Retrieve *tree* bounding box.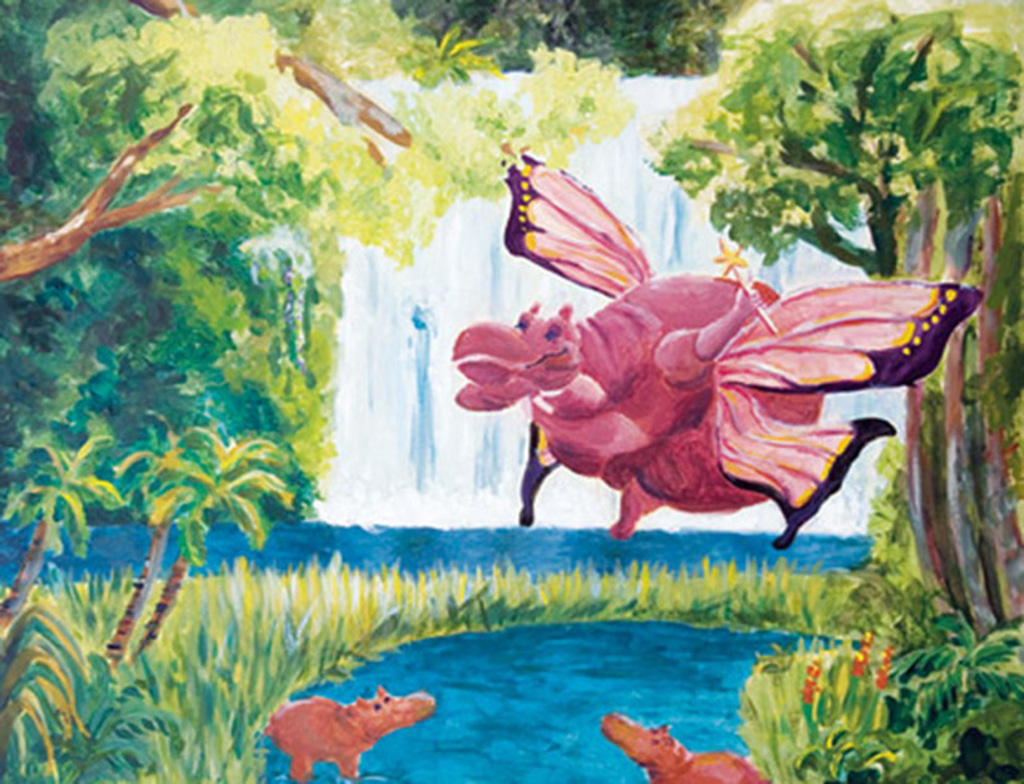
Bounding box: 651, 0, 1022, 627.
